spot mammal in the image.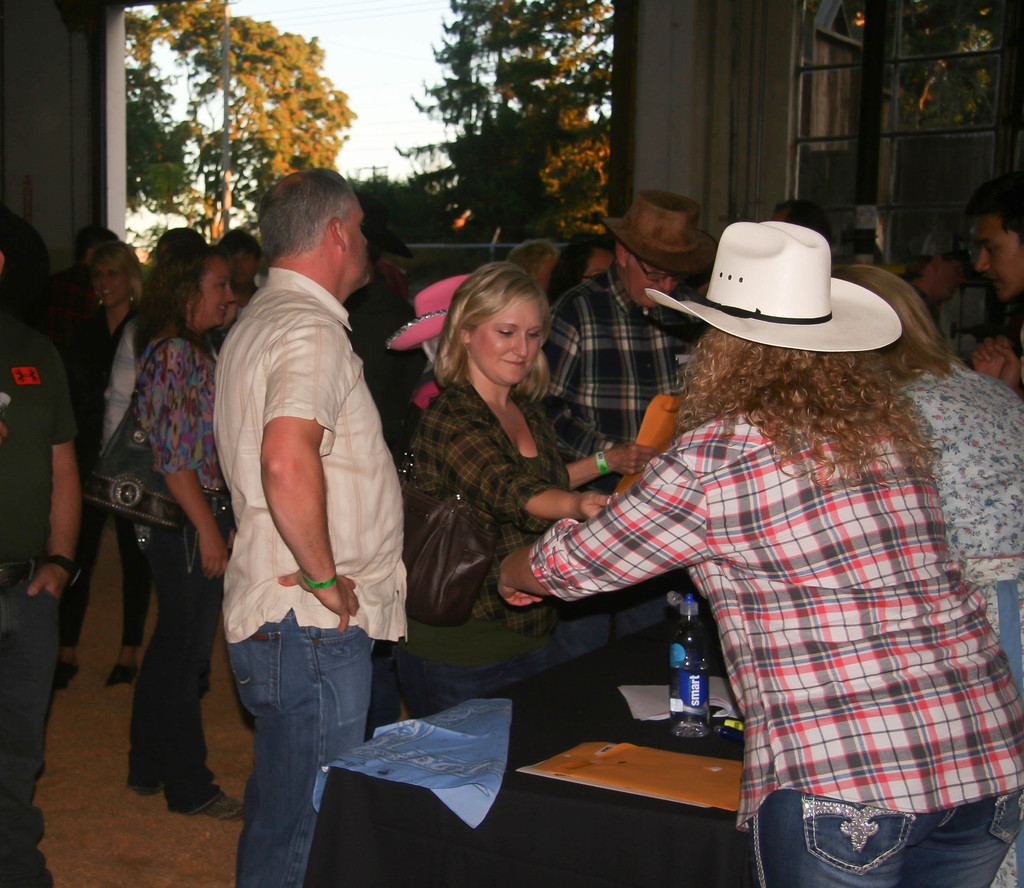
mammal found at <box>183,178,408,826</box>.
